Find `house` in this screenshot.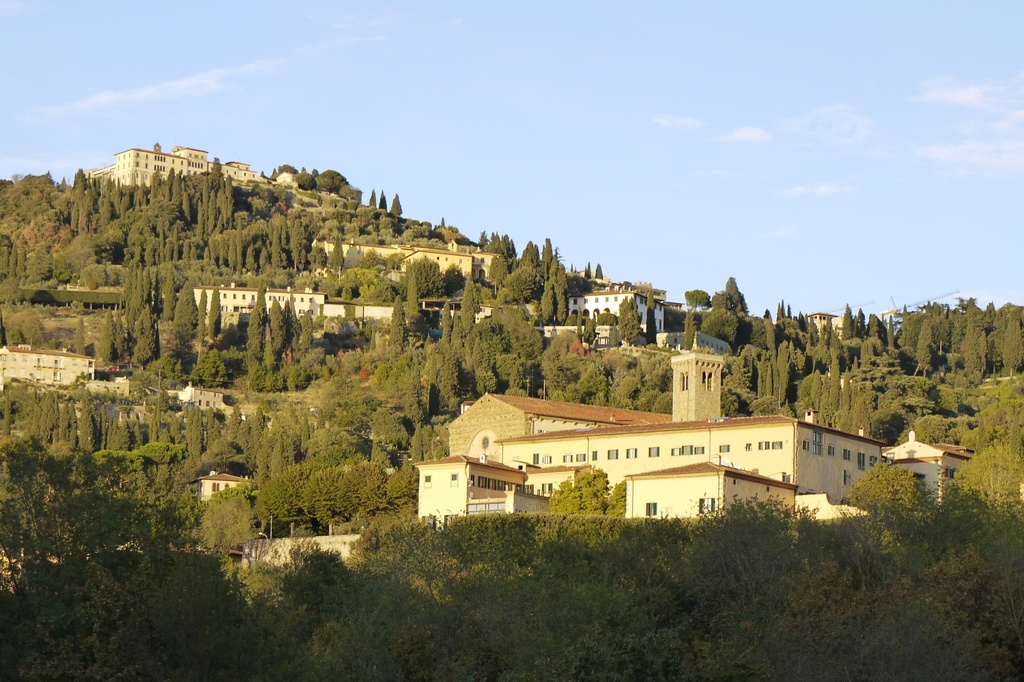
The bounding box for `house` is left=665, top=350, right=716, bottom=442.
